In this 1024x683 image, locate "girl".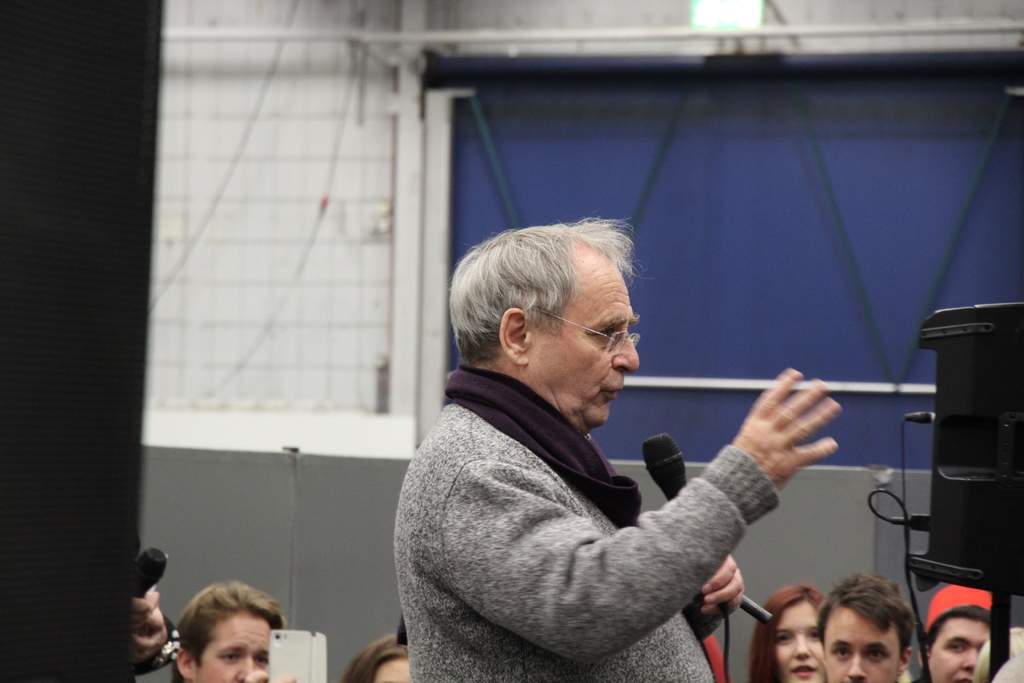
Bounding box: locate(752, 582, 826, 682).
